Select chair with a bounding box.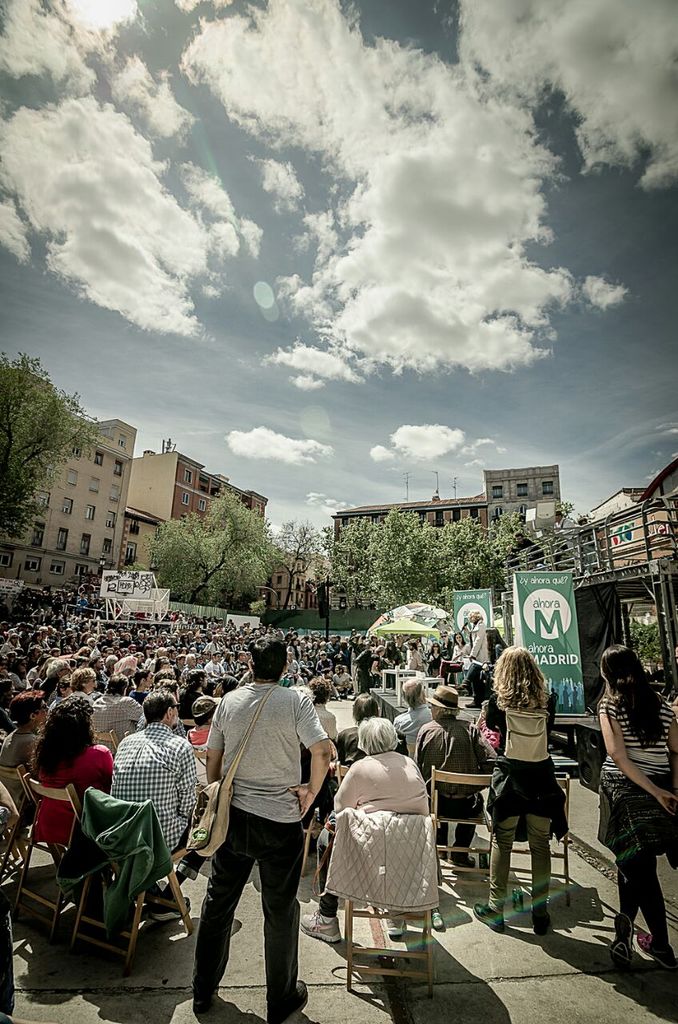
7 766 94 940.
